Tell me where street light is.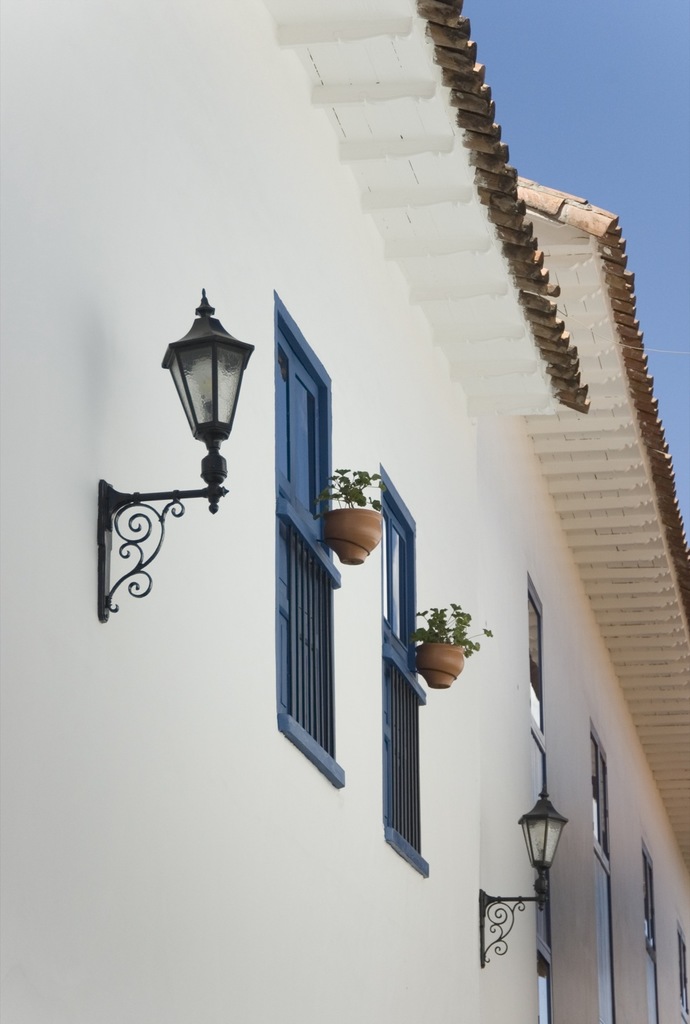
street light is at (89,280,249,623).
